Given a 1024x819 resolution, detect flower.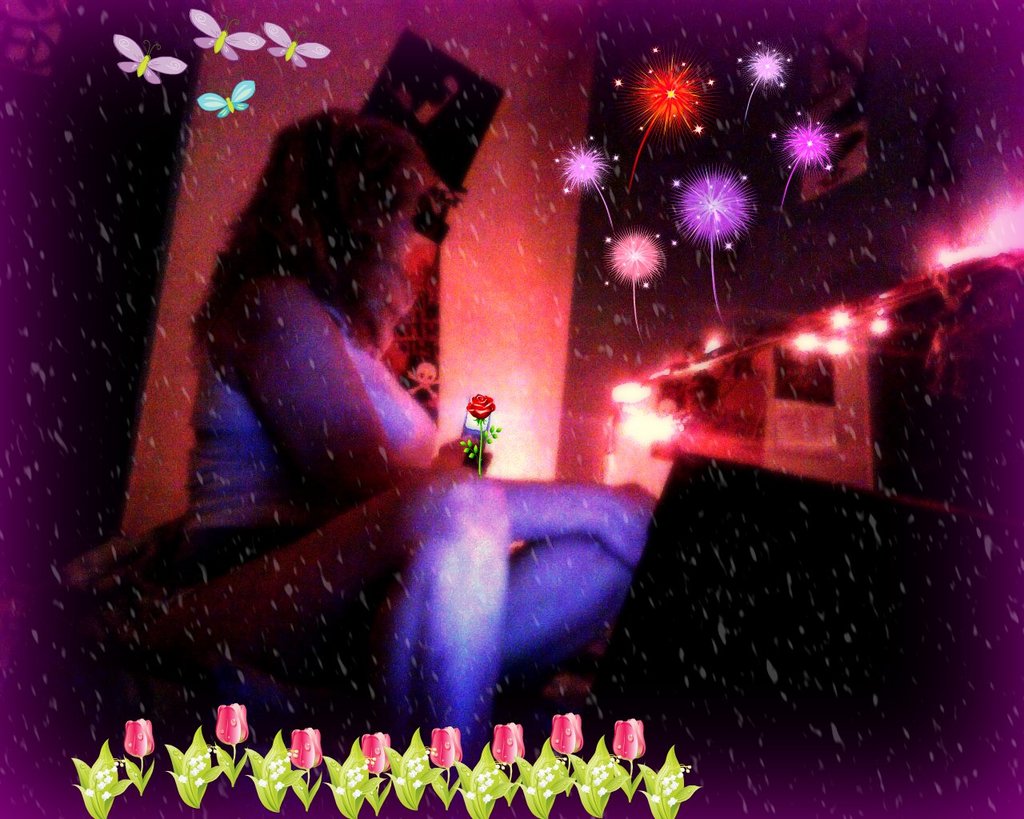
{"x1": 176, "y1": 773, "x2": 187, "y2": 784}.
